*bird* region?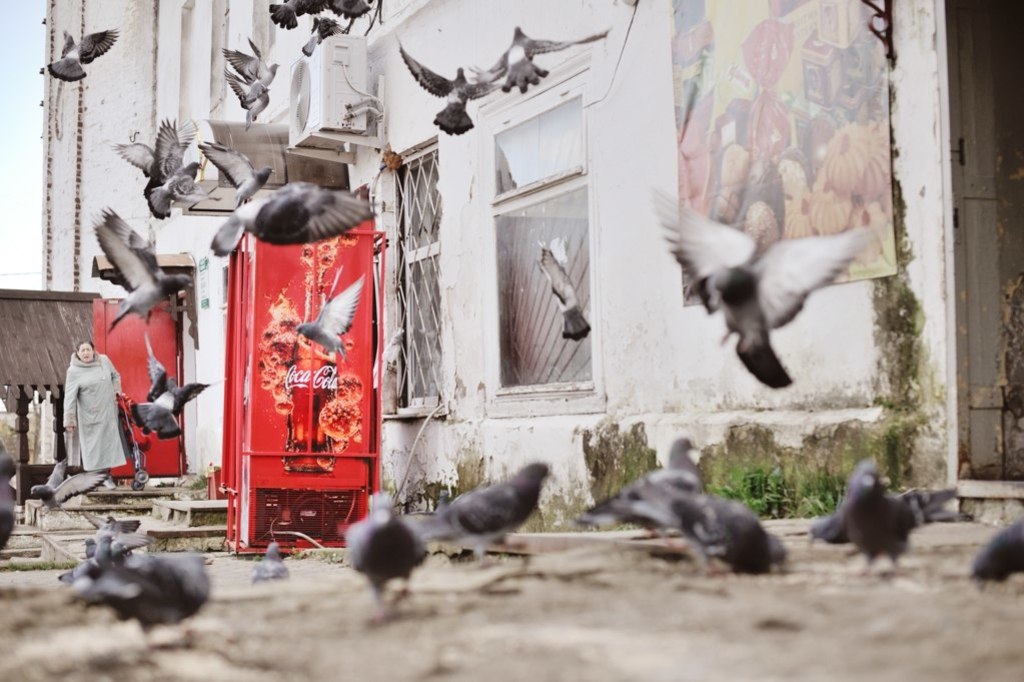
[left=640, top=493, right=797, bottom=574]
